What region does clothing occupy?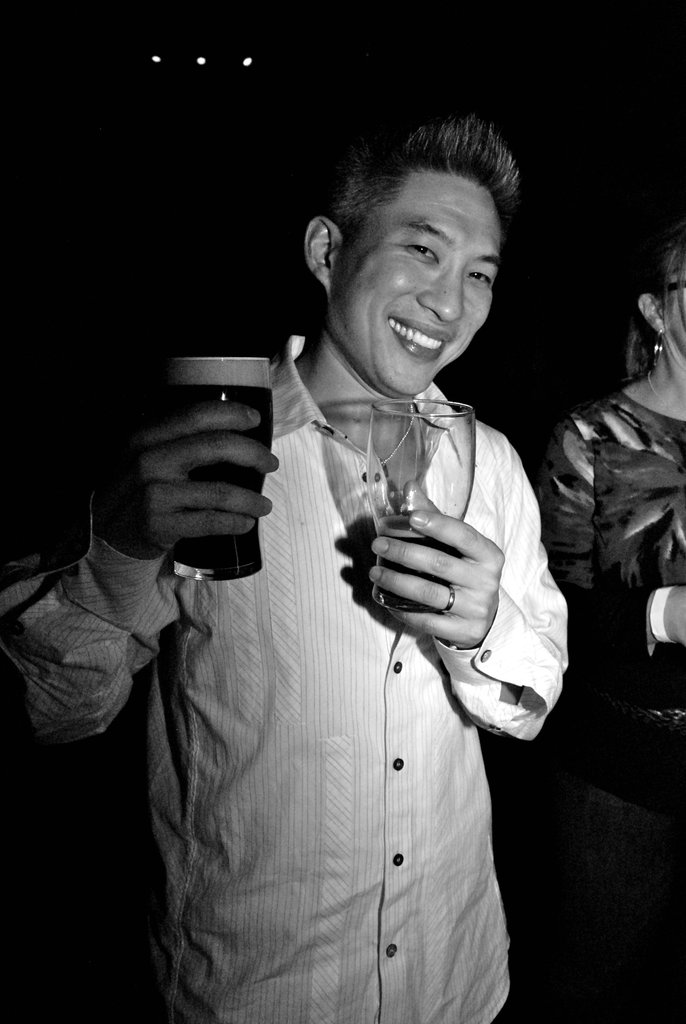
BBox(123, 340, 553, 1023).
